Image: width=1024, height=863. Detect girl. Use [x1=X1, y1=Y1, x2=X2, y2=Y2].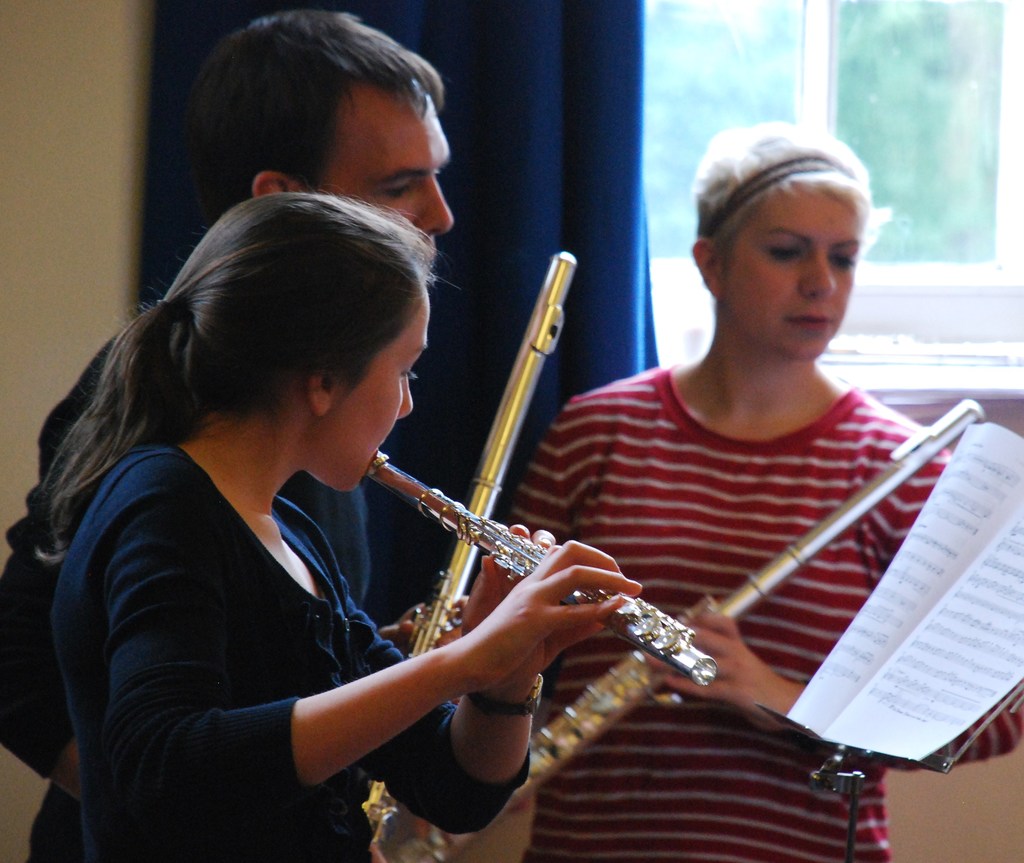
[x1=504, y1=128, x2=1023, y2=860].
